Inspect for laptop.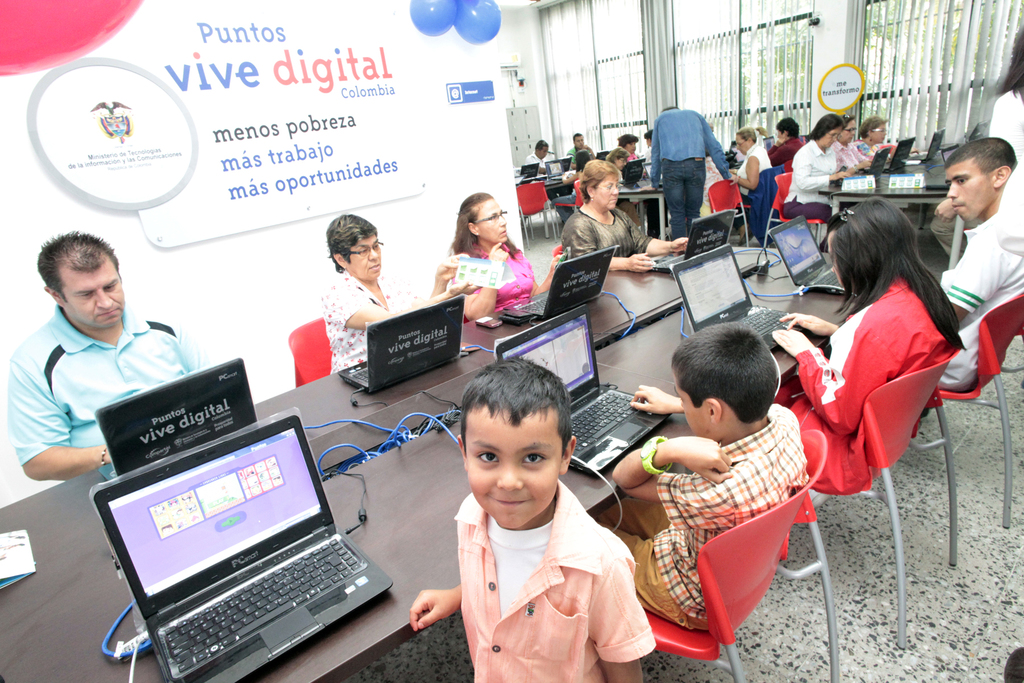
Inspection: bbox(671, 242, 803, 351).
